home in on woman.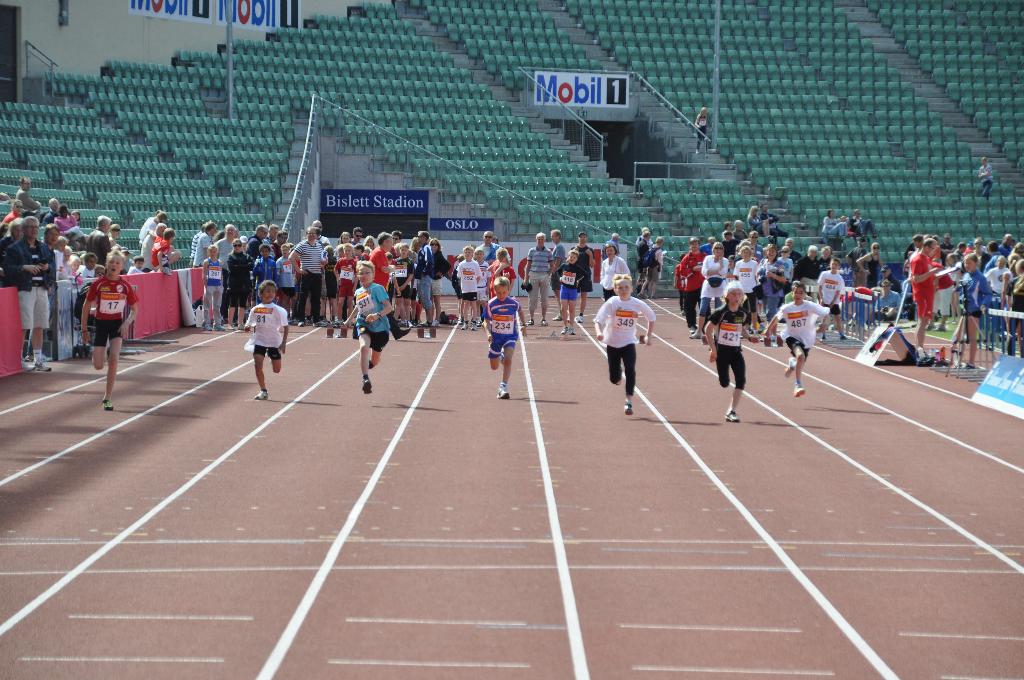
Homed in at <box>688,243,733,341</box>.
